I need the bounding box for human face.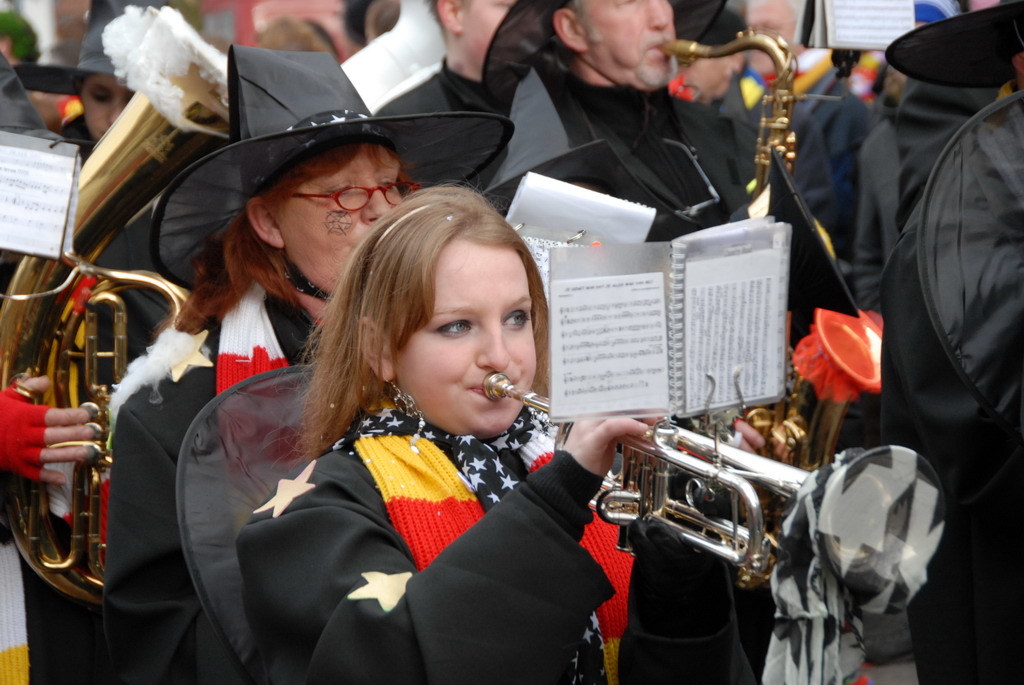
Here it is: Rect(83, 68, 136, 137).
